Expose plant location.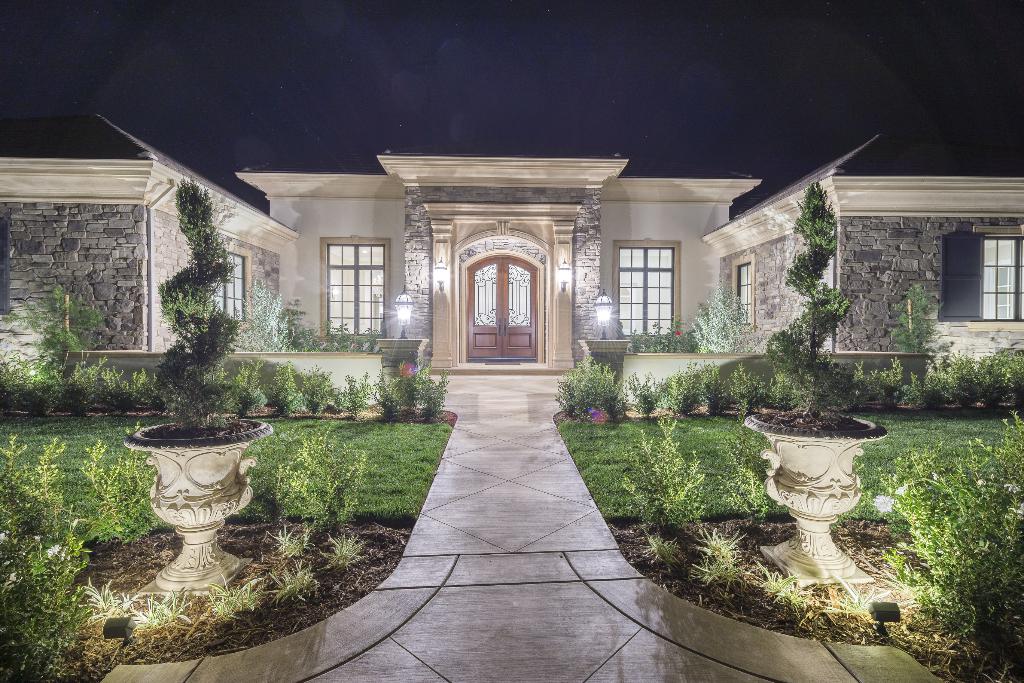
Exposed at Rect(291, 304, 312, 353).
